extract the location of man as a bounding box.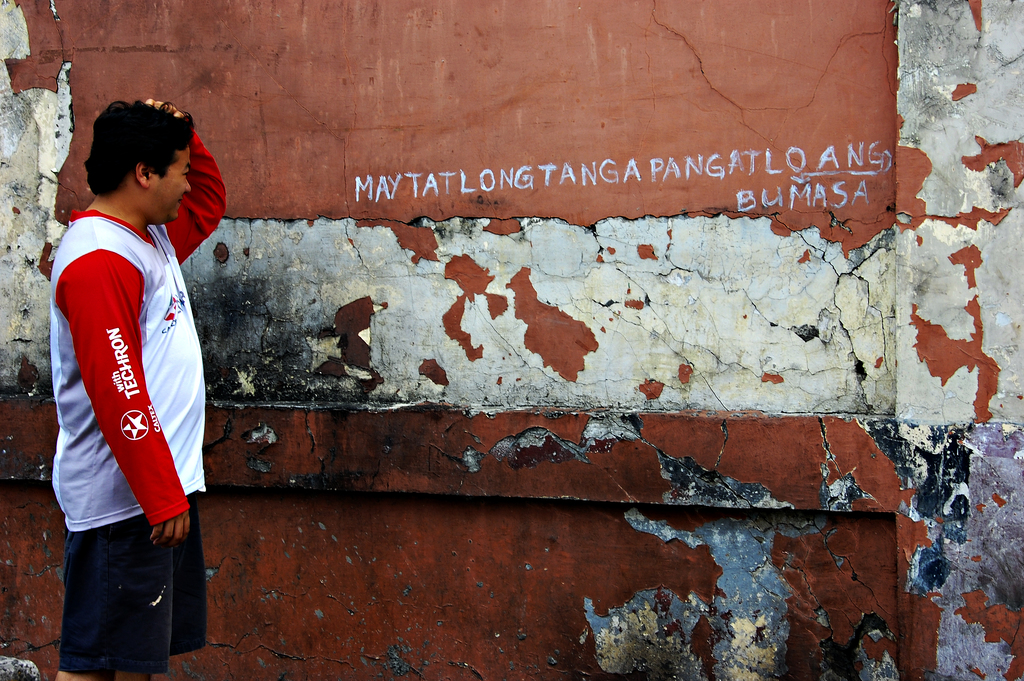
l=39, t=99, r=211, b=680.
